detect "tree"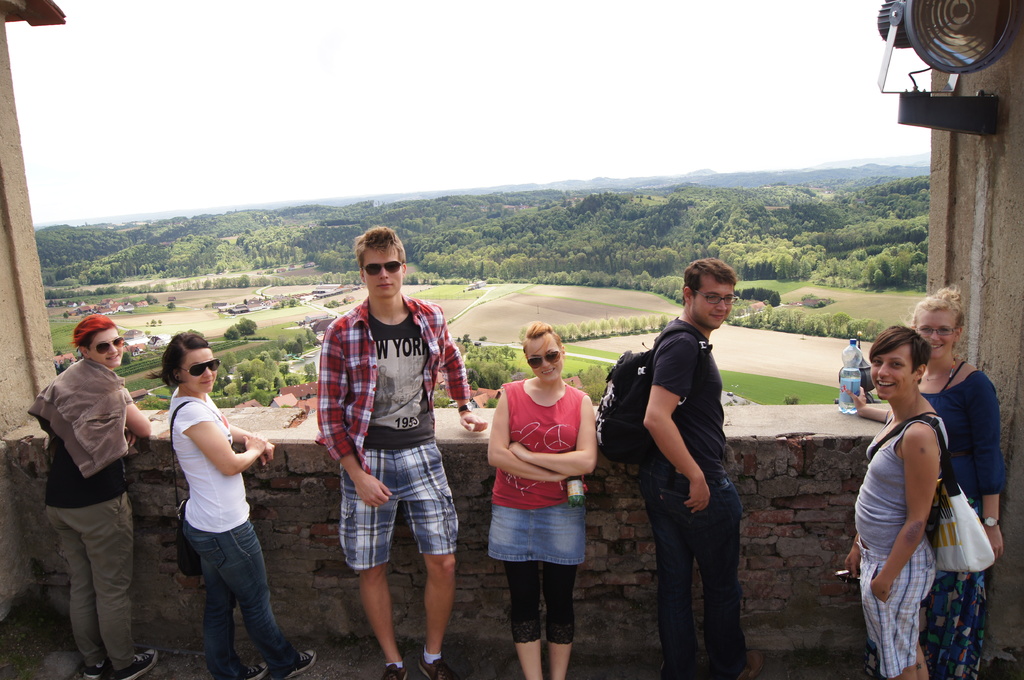
select_region(847, 320, 876, 347)
